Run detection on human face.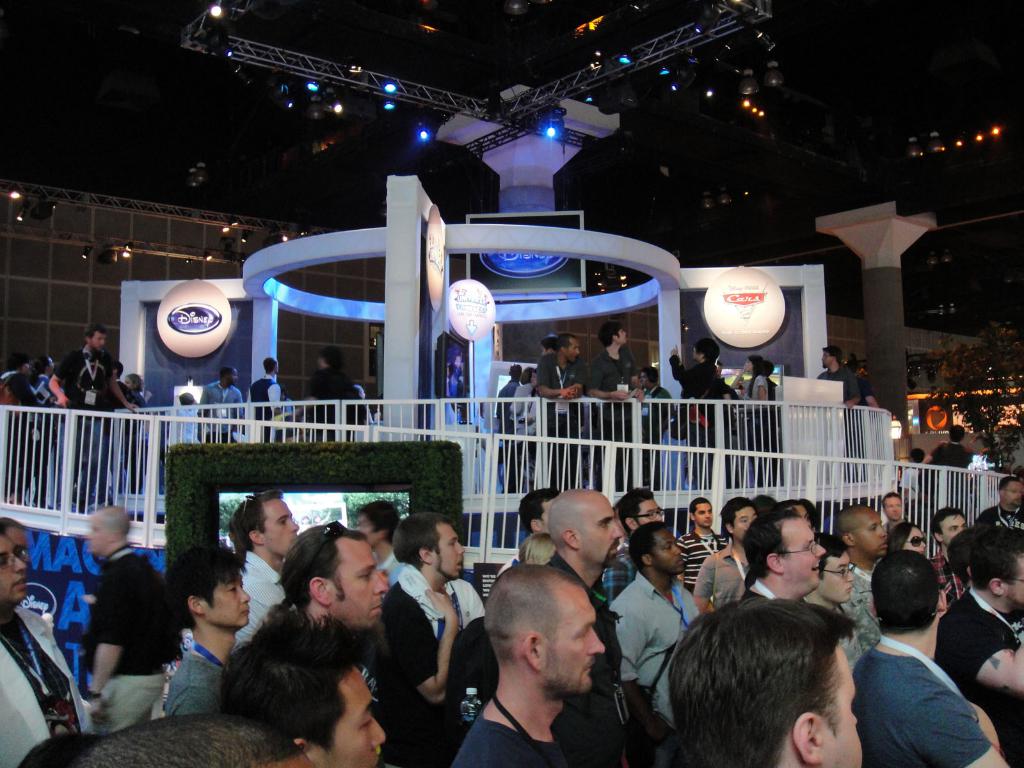
Result: <bbox>636, 500, 664, 524</bbox>.
